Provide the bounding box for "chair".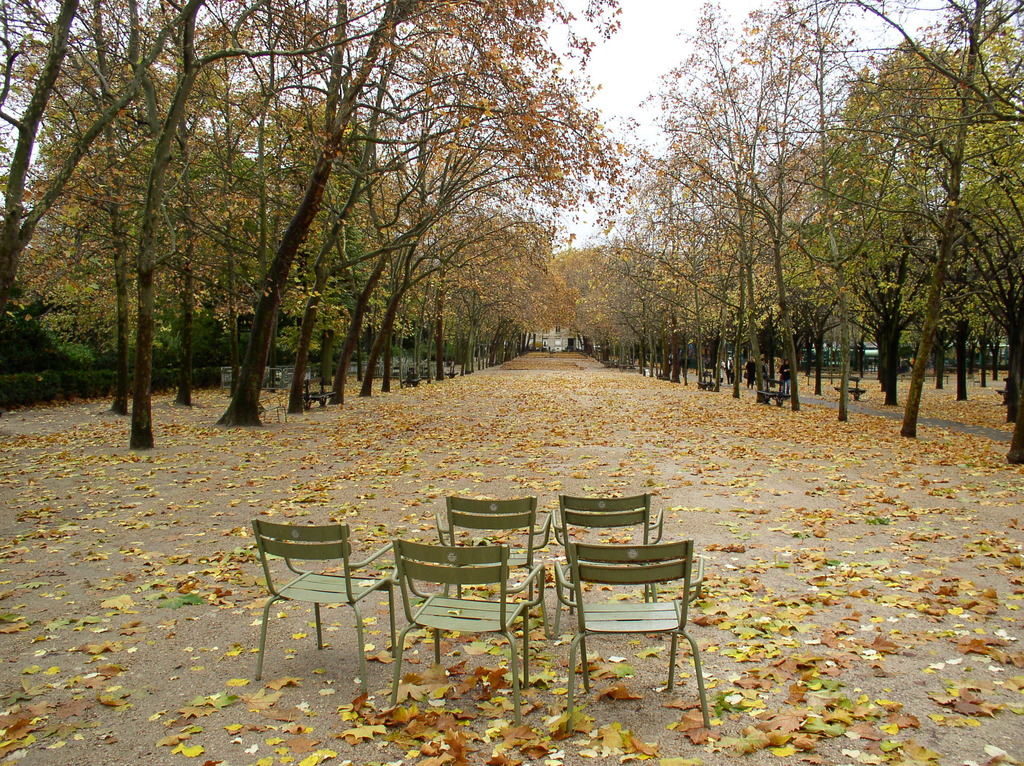
BBox(385, 536, 534, 724).
